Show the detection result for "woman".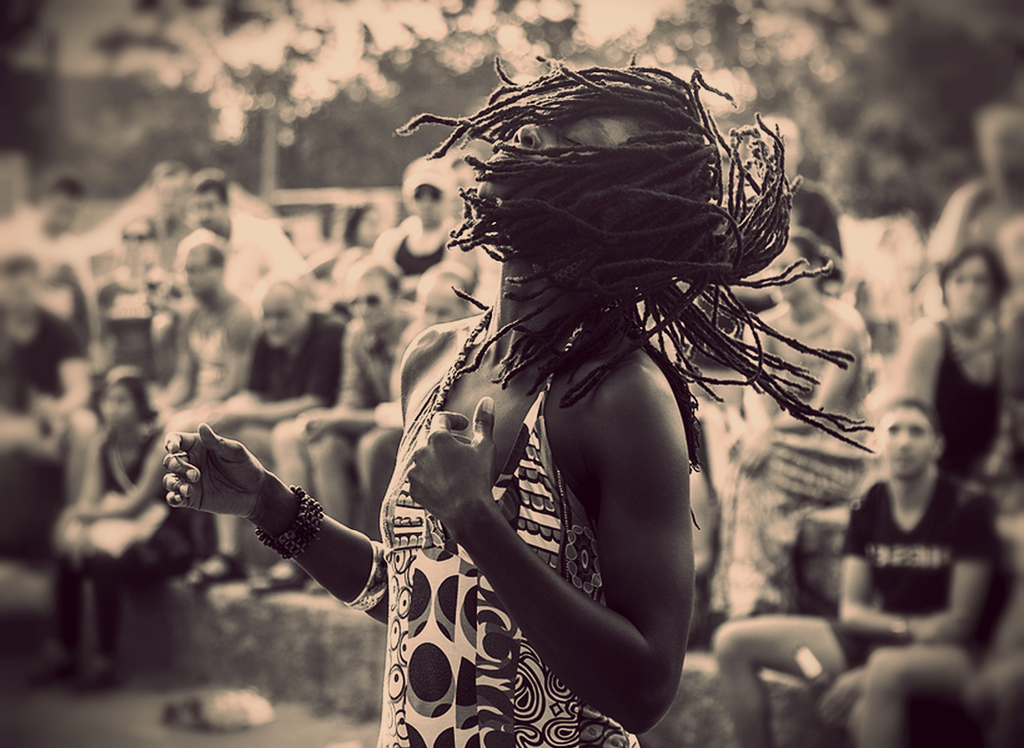
{"x1": 47, "y1": 365, "x2": 184, "y2": 686}.
